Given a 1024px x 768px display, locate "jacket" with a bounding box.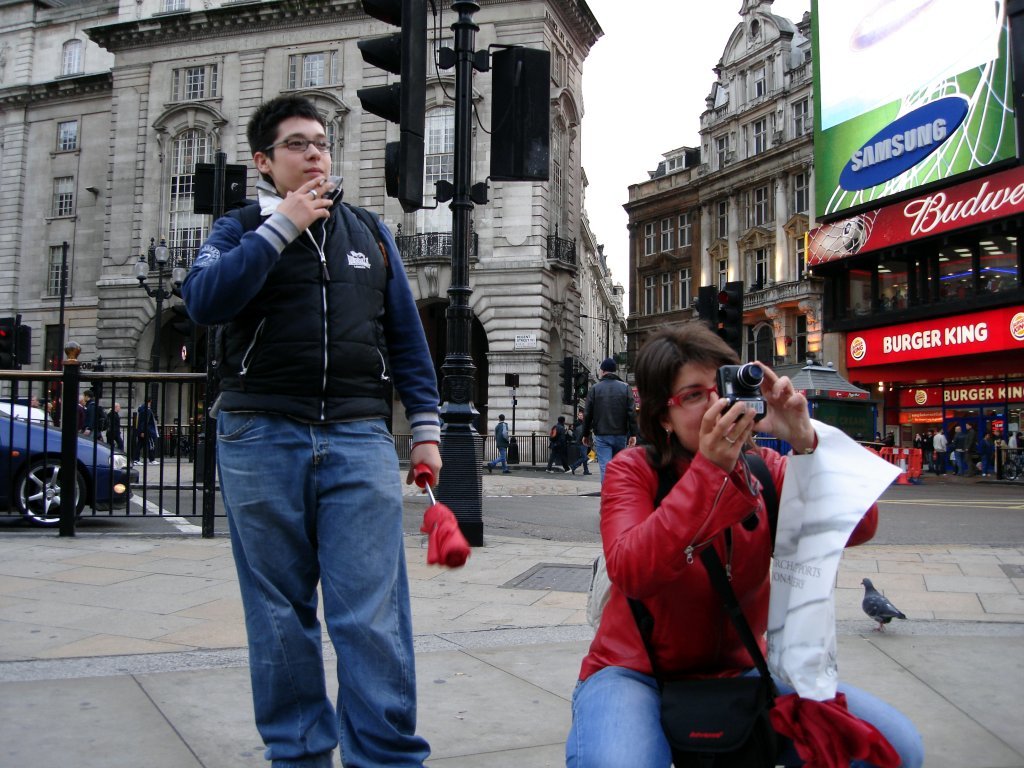
Located: l=222, t=195, r=401, b=428.
